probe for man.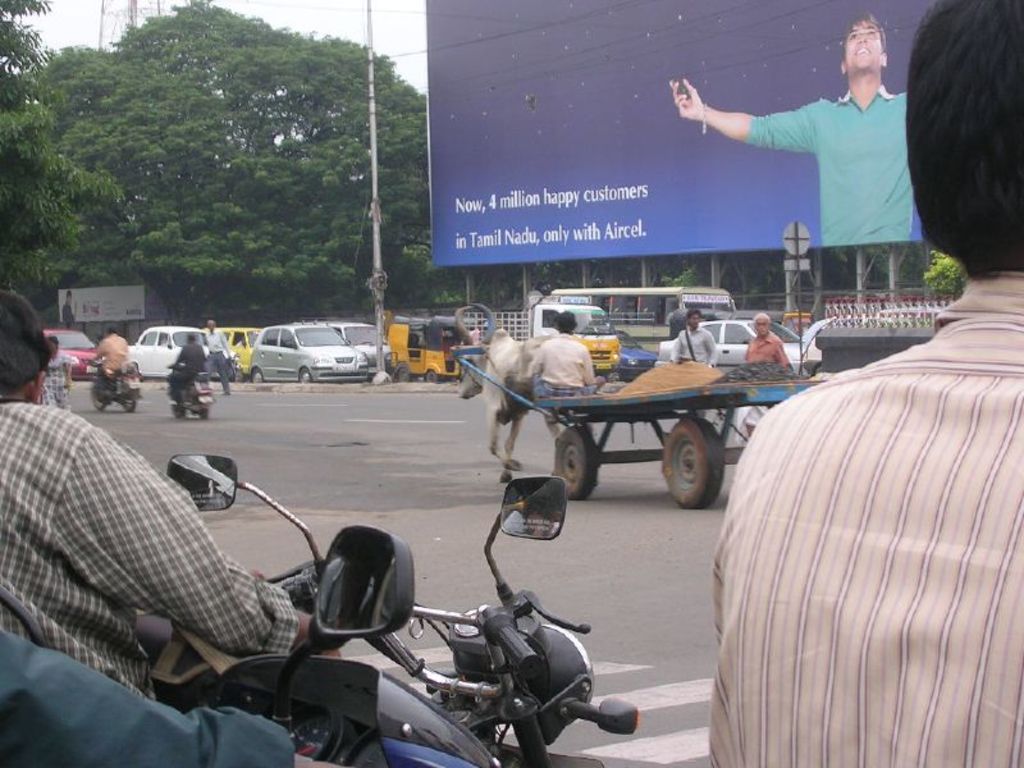
Probe result: BBox(524, 307, 595, 440).
